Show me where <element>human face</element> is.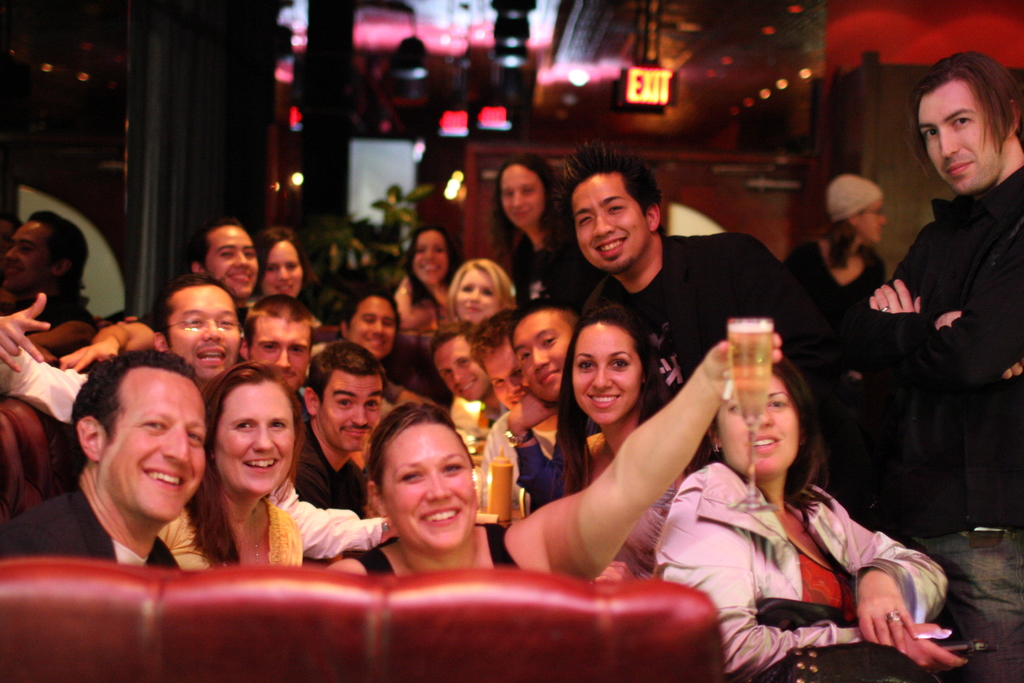
<element>human face</element> is at <box>170,284,241,375</box>.
